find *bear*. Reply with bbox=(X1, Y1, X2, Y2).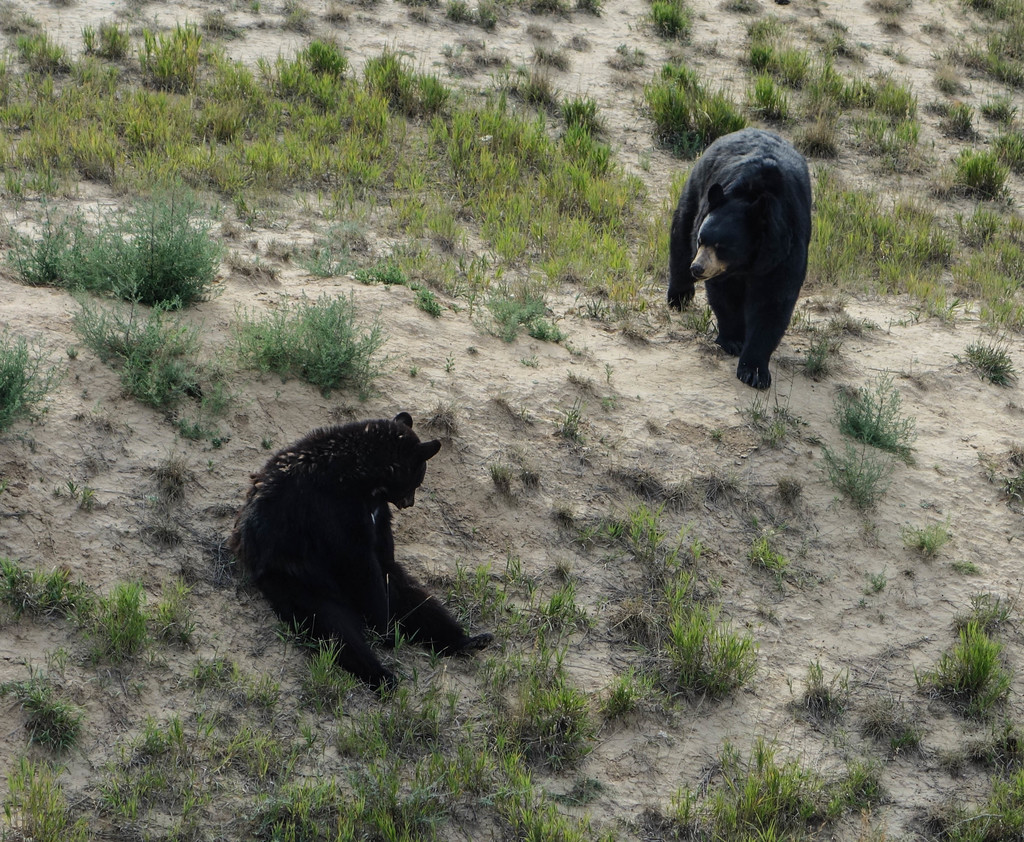
bbox=(668, 127, 815, 390).
